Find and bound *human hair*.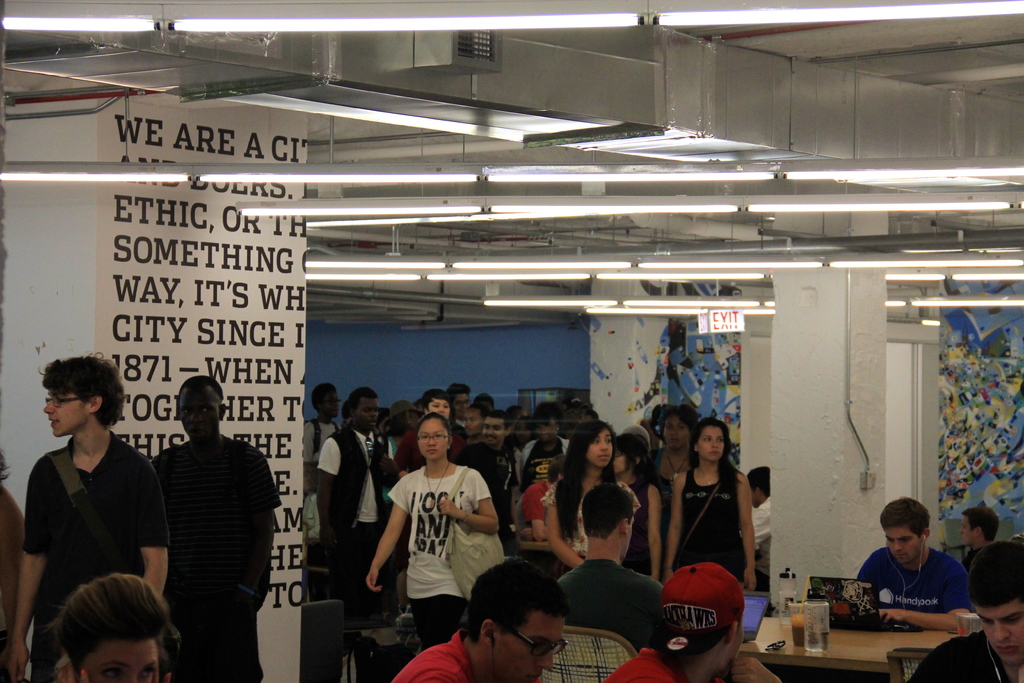
Bound: 347 384 381 421.
